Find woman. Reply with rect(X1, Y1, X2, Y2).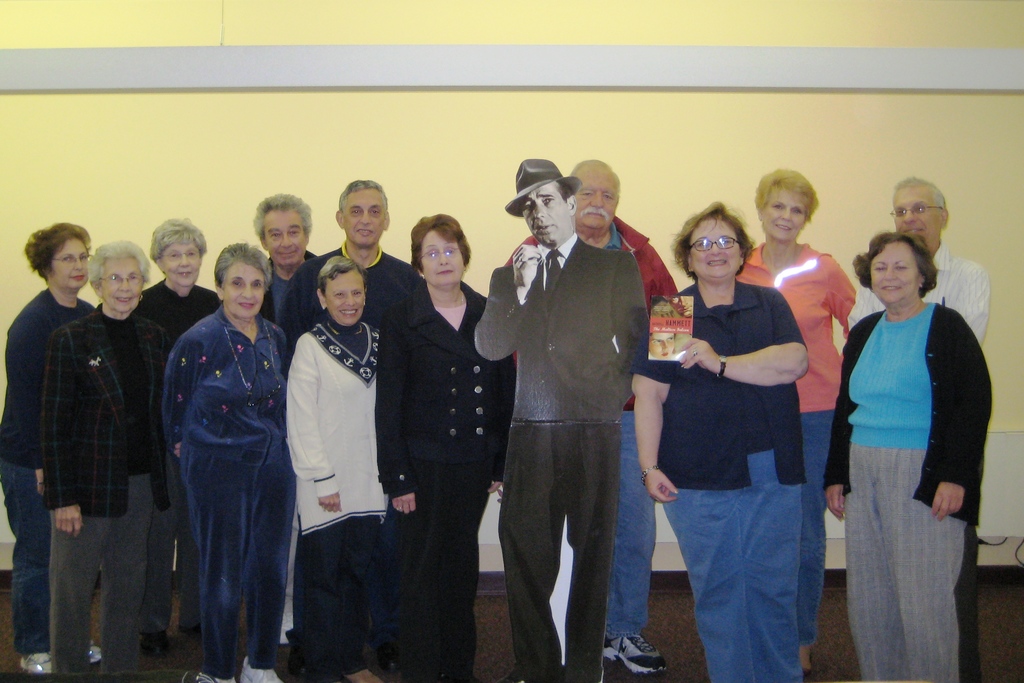
rect(0, 222, 95, 671).
